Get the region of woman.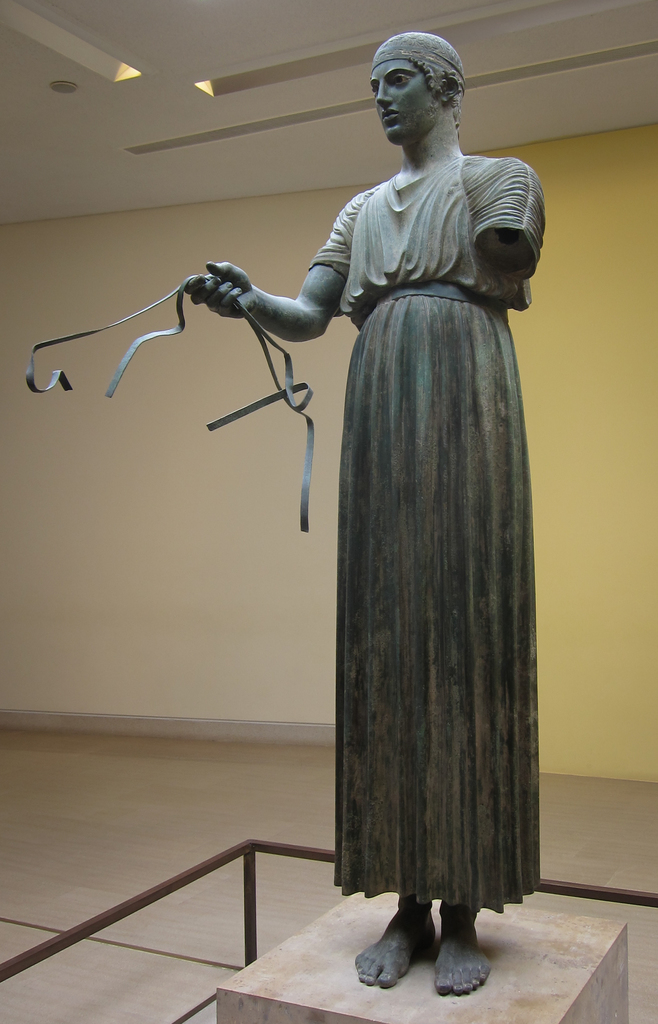
223:109:551:969.
